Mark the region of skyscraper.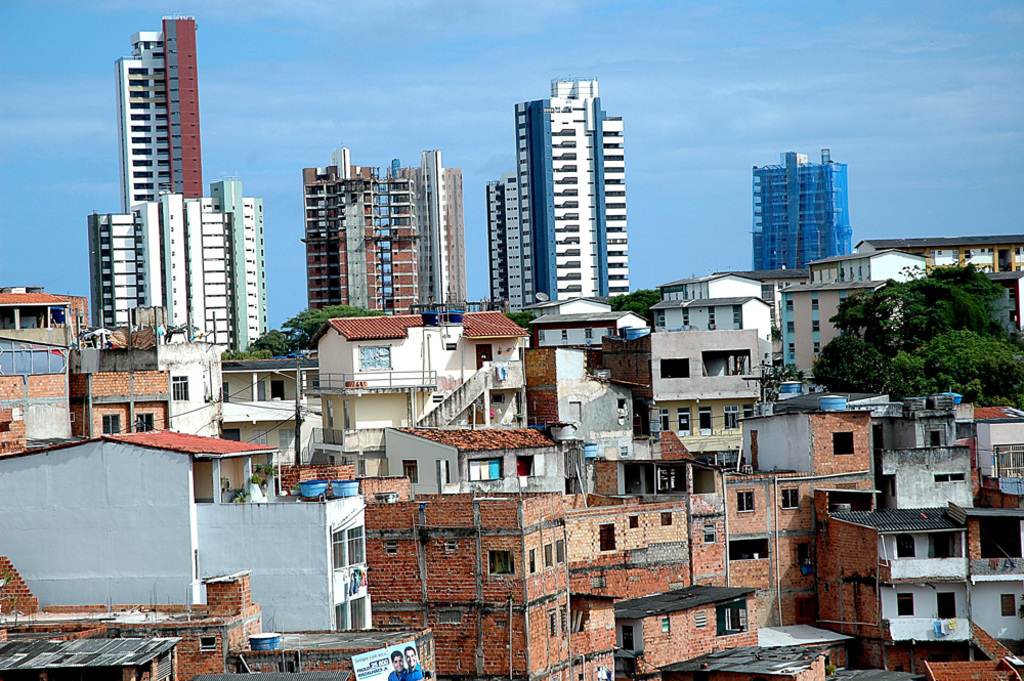
Region: pyautogui.locateOnScreen(753, 146, 849, 270).
